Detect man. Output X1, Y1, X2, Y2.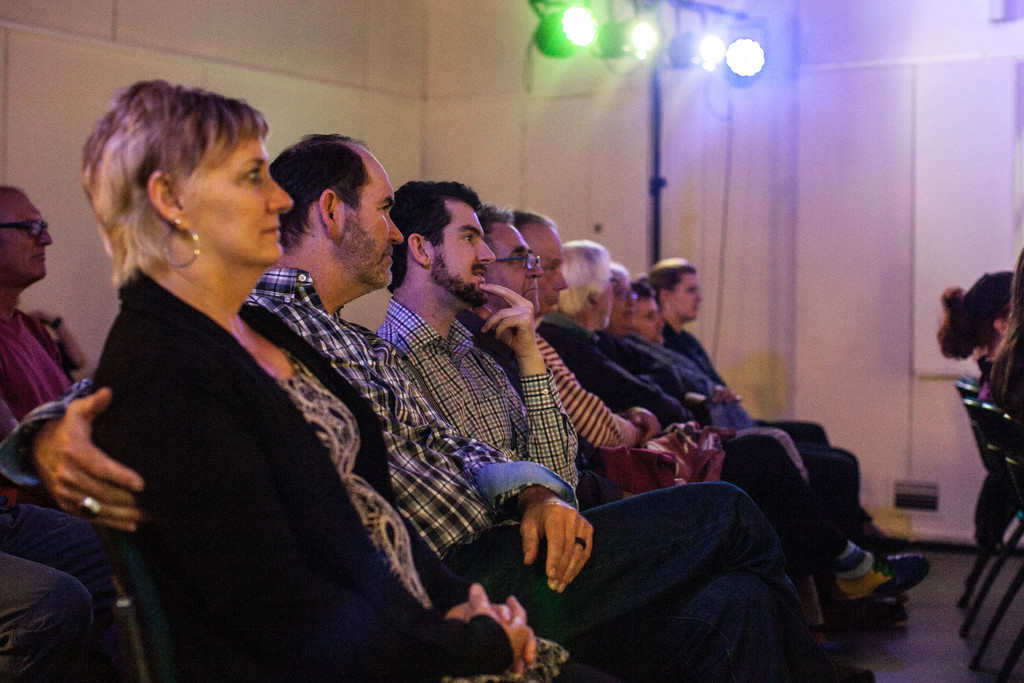
0, 183, 76, 425.
